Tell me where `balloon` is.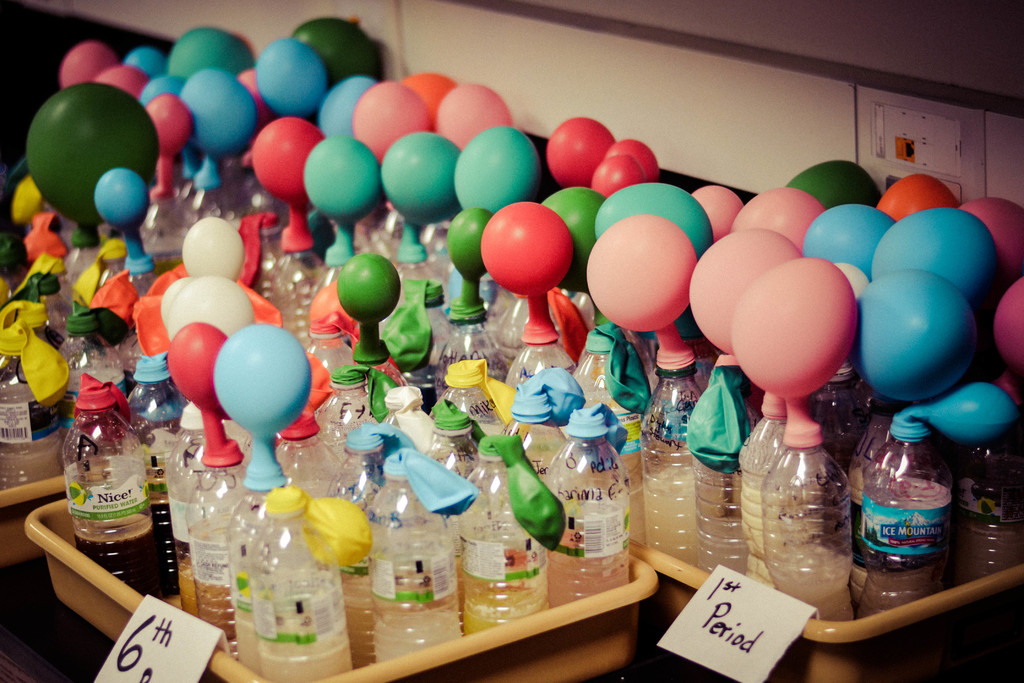
`balloon` is at l=160, t=26, r=262, b=83.
